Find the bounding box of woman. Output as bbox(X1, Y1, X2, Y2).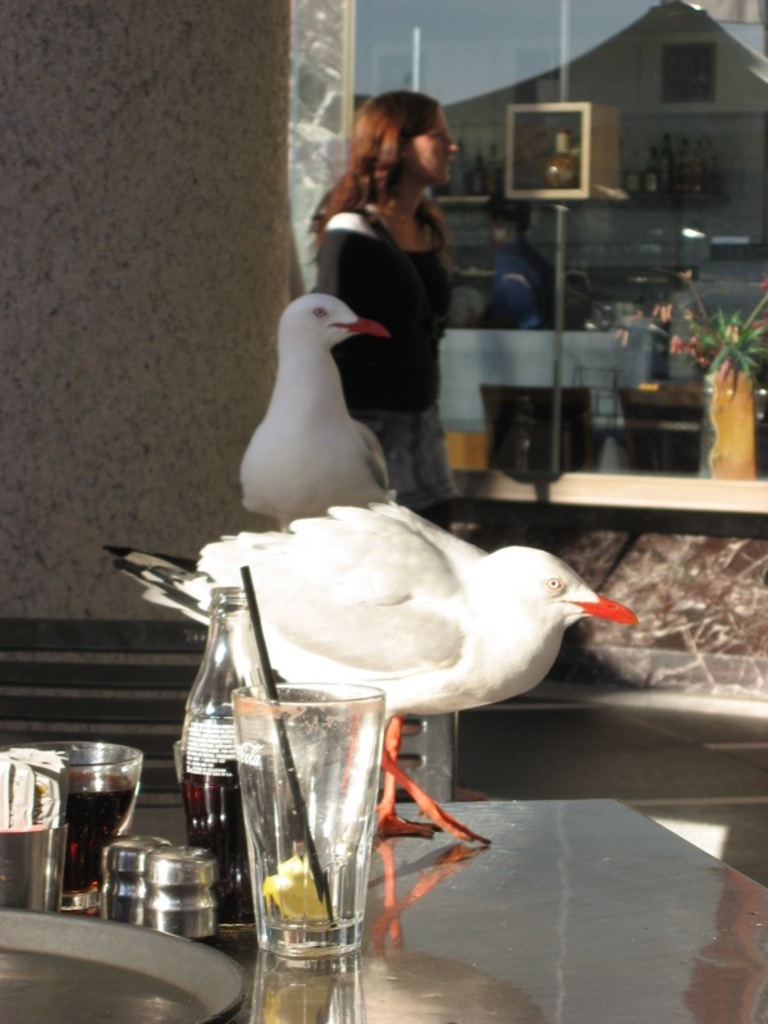
bbox(306, 82, 454, 526).
